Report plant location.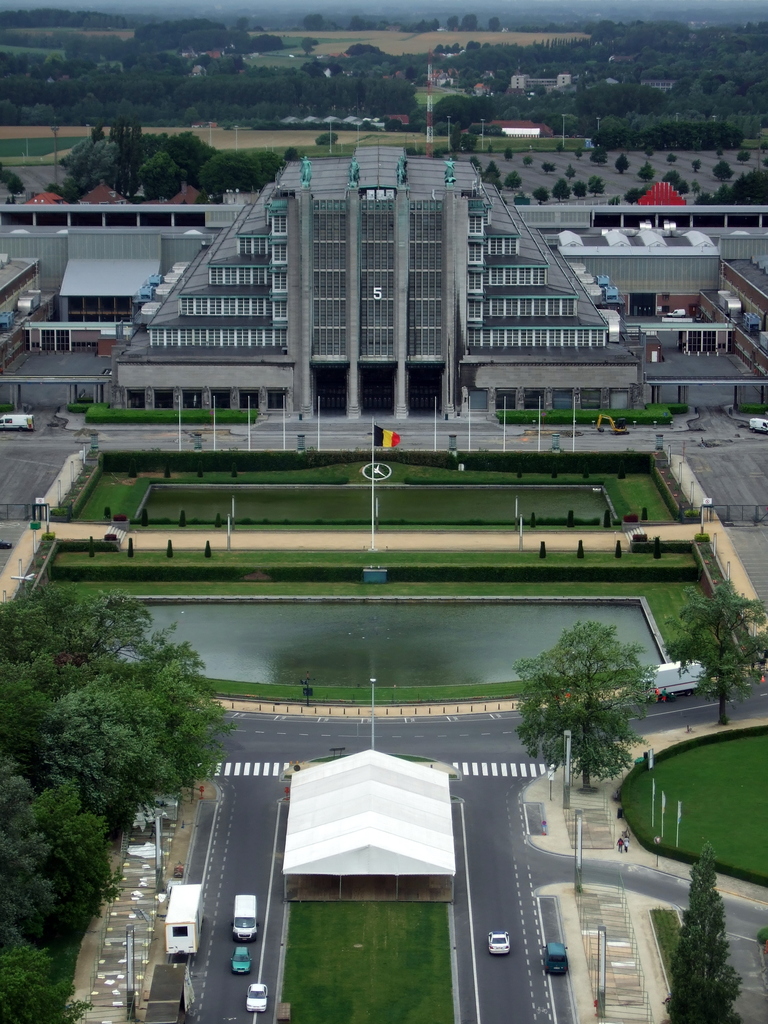
Report: crop(104, 507, 116, 518).
